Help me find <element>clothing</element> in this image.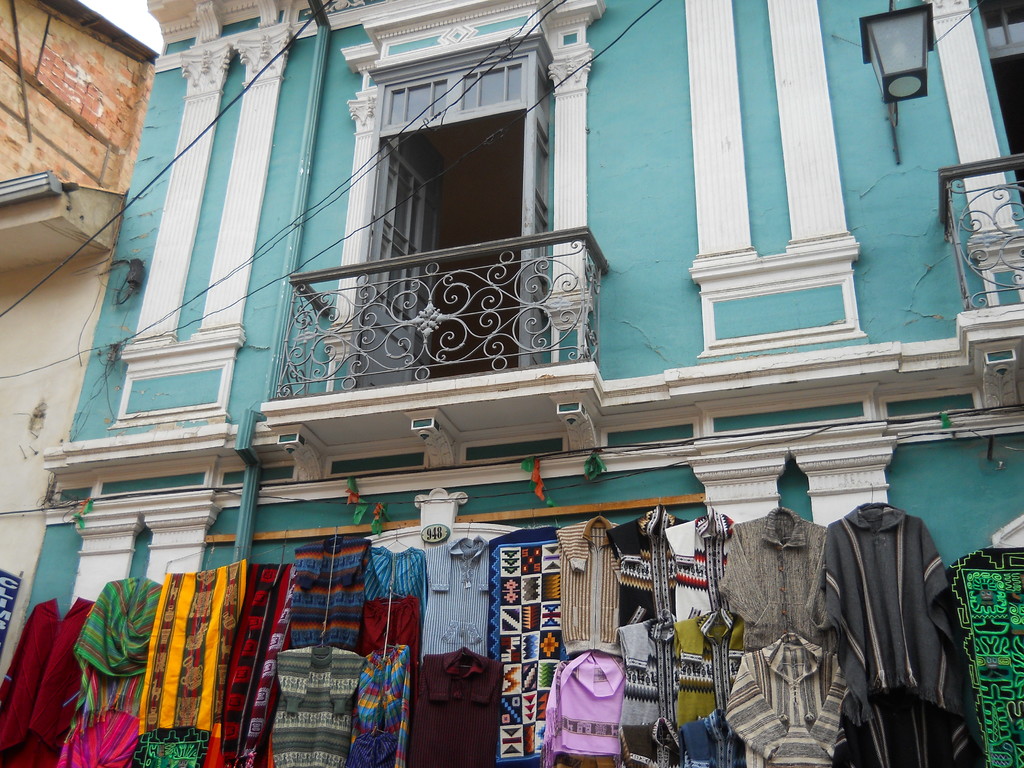
Found it: BBox(557, 516, 614, 658).
